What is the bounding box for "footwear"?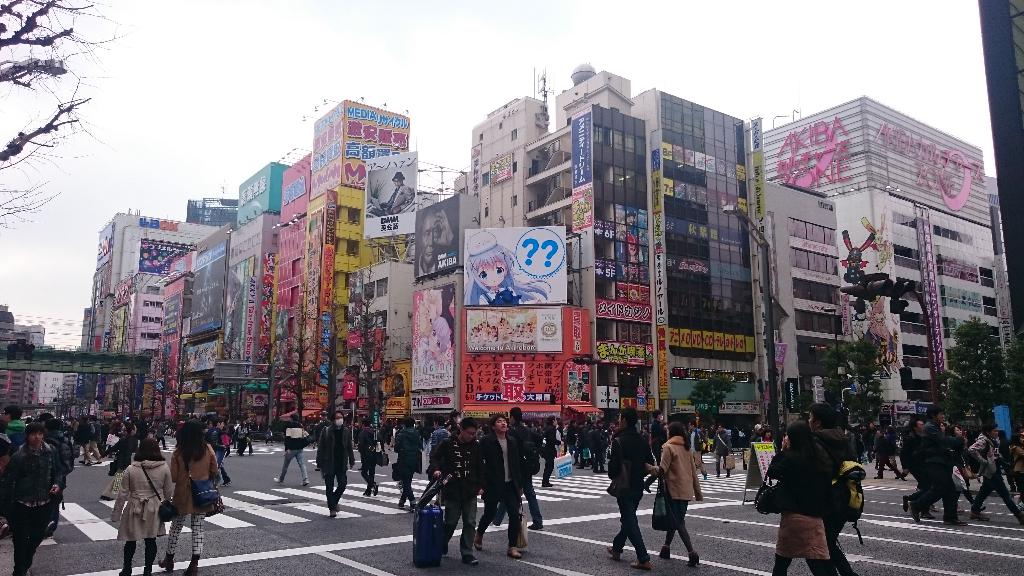
x1=903, y1=497, x2=904, y2=512.
